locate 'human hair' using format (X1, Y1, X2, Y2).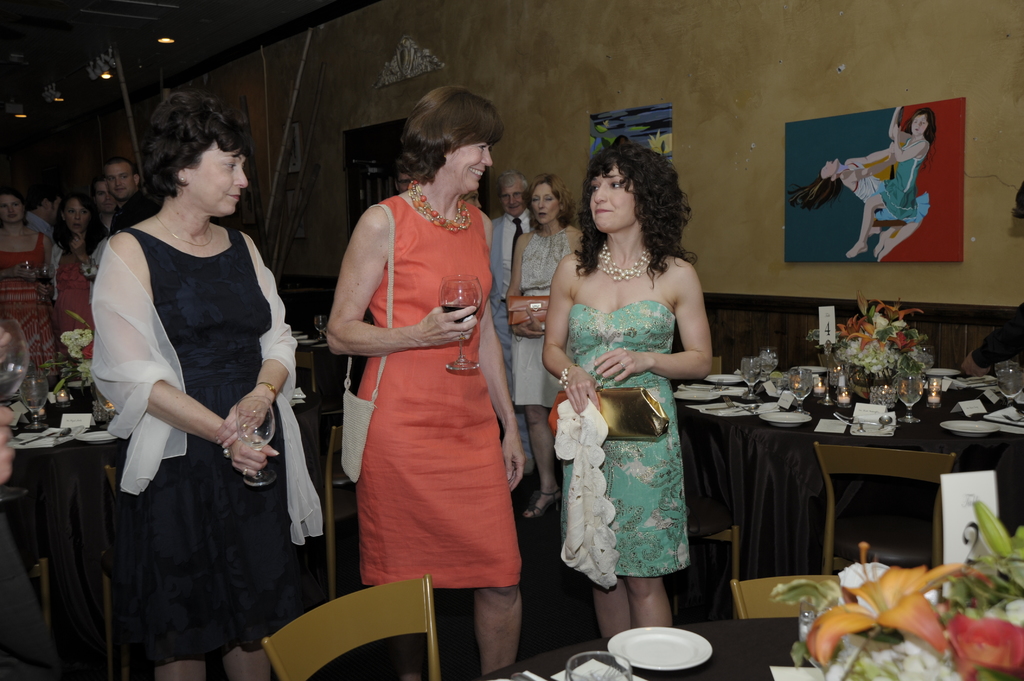
(582, 139, 688, 271).
